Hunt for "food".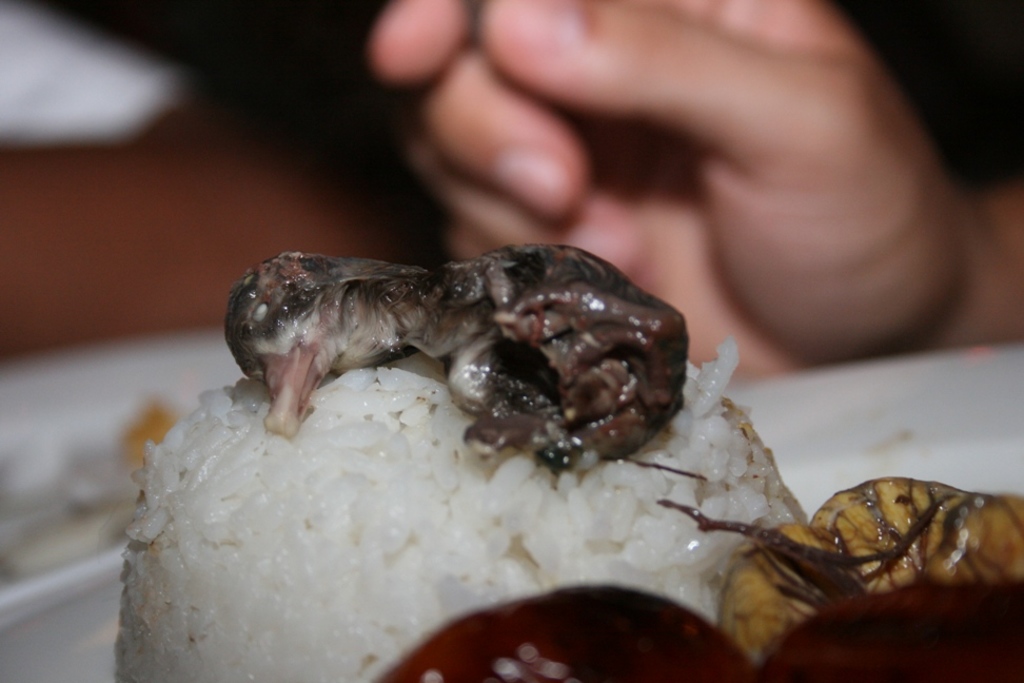
Hunted down at pyautogui.locateOnScreen(132, 149, 950, 659).
